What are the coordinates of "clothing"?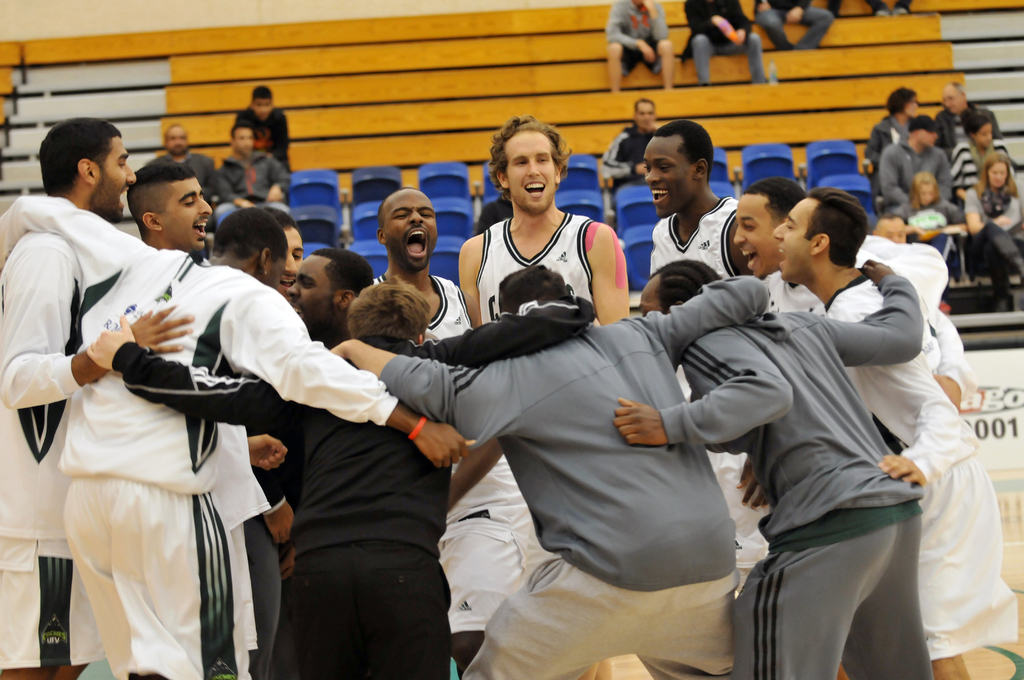
left=968, top=184, right=1023, bottom=291.
